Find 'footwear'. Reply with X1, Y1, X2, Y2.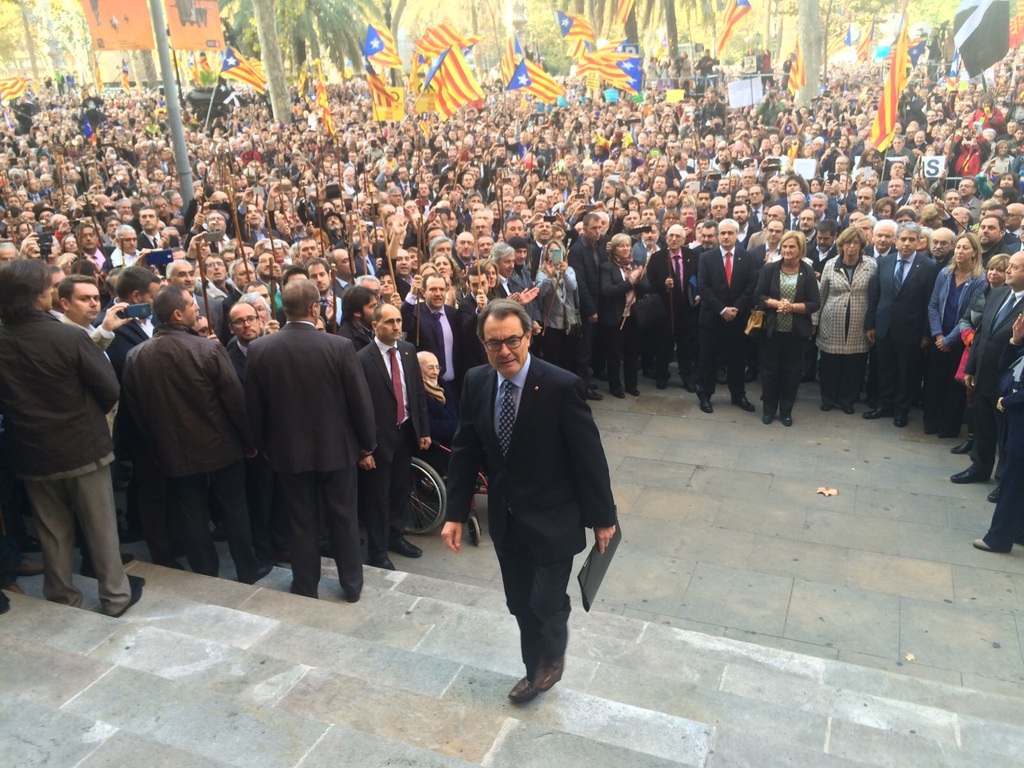
731, 386, 760, 412.
